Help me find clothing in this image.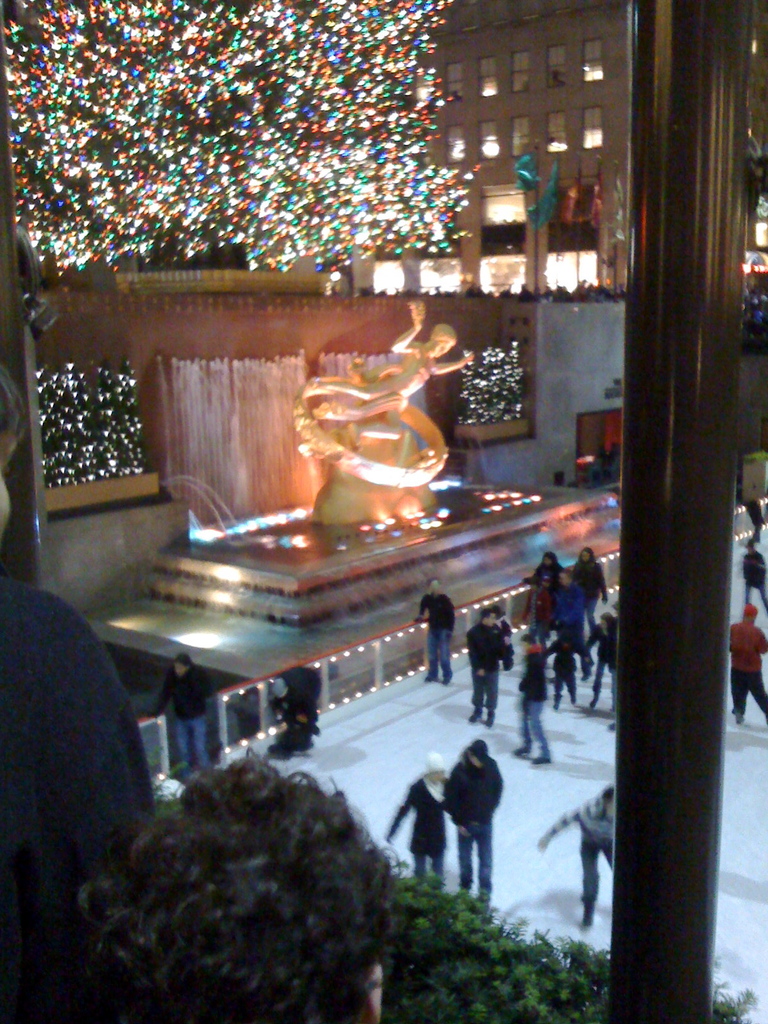
Found it: x1=390, y1=772, x2=451, y2=868.
